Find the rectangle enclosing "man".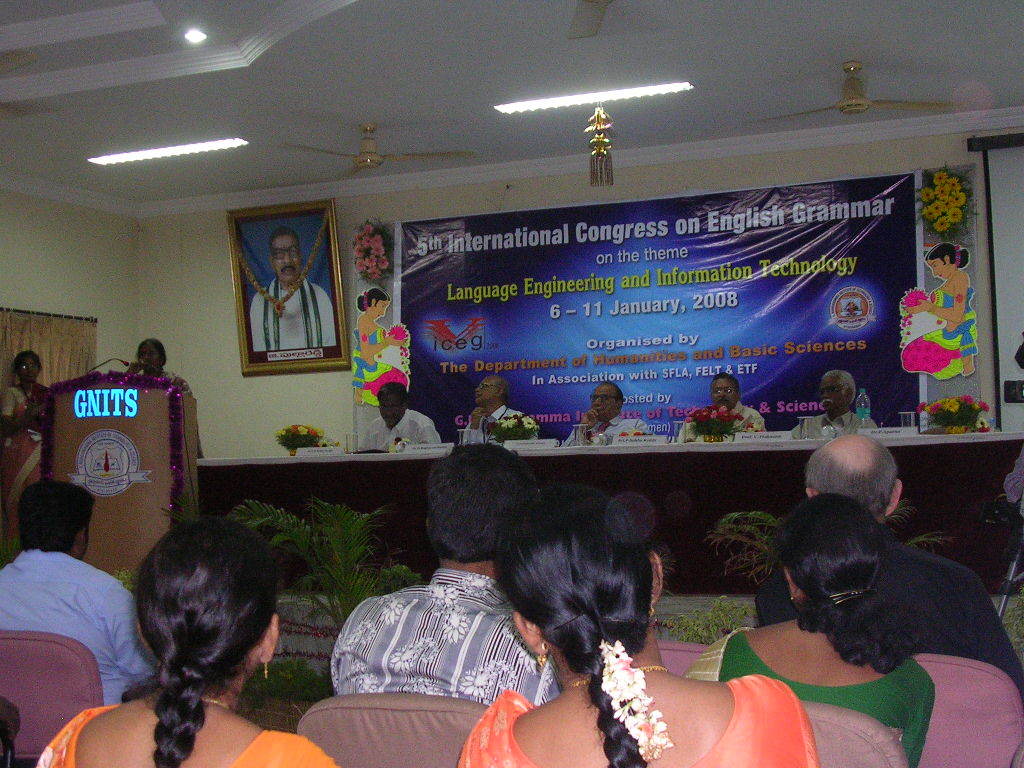
region(3, 482, 140, 736).
